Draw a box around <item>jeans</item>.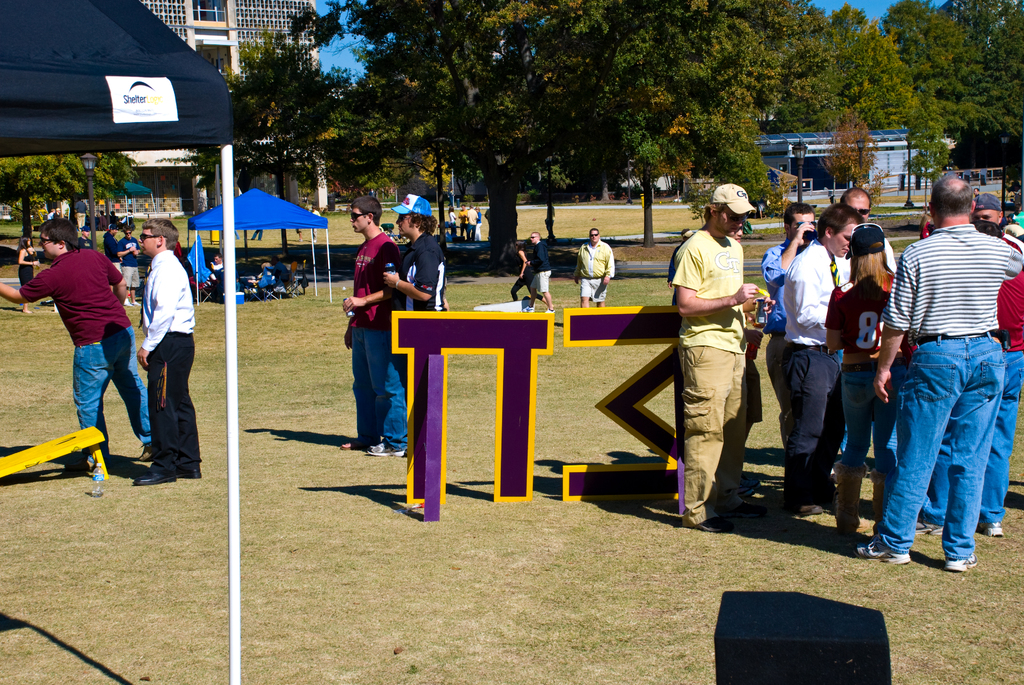
(841, 368, 897, 469).
